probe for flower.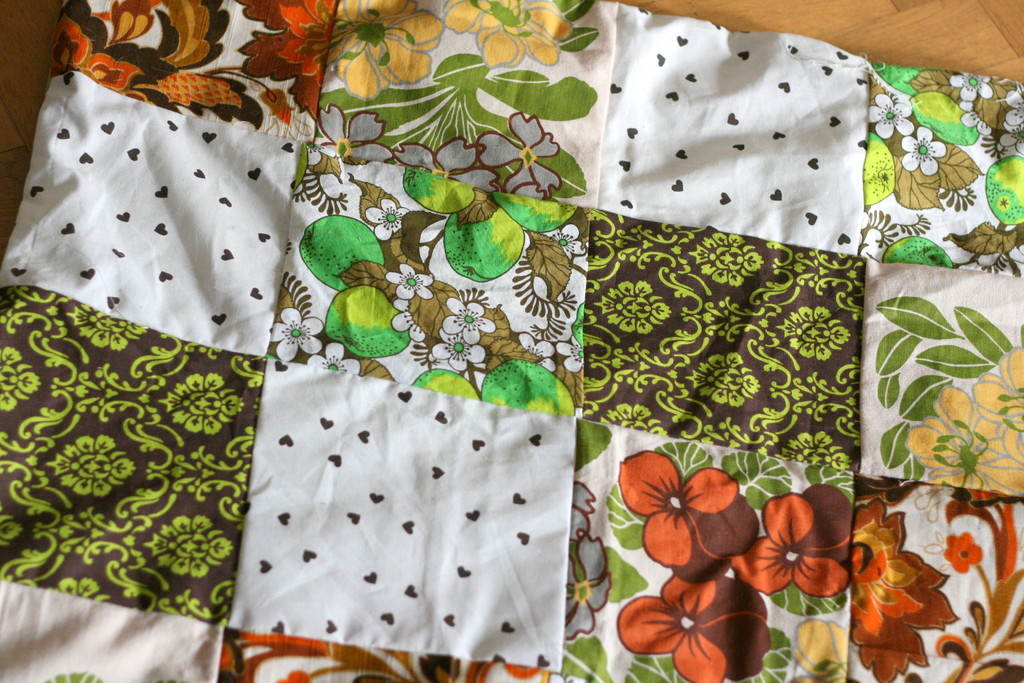
Probe result: box(476, 110, 561, 197).
